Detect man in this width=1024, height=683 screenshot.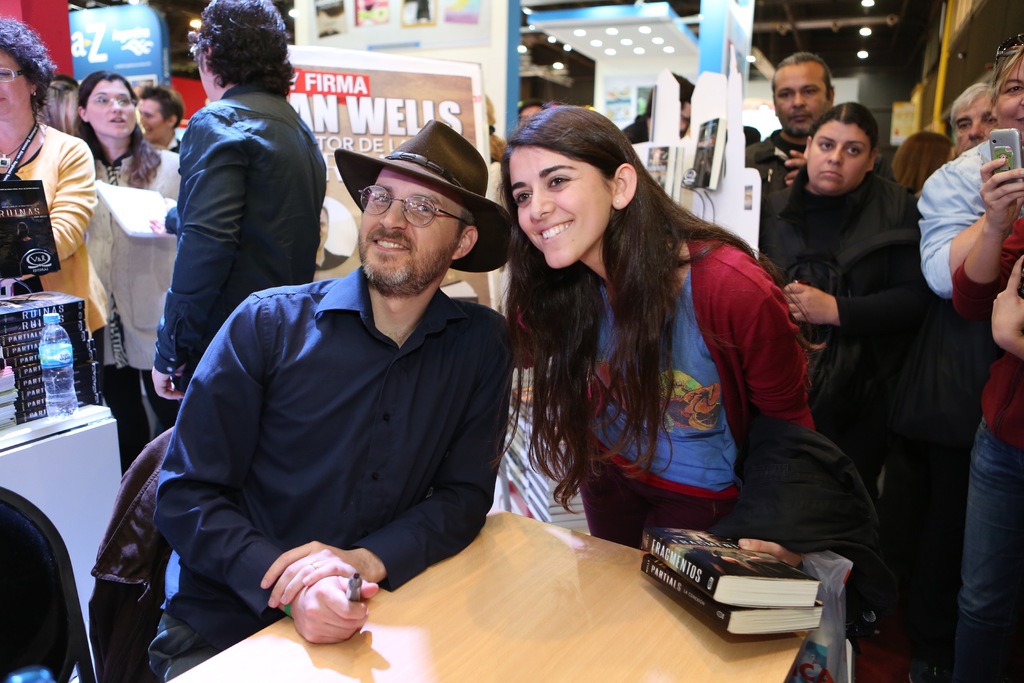
Detection: 950 76 1006 155.
